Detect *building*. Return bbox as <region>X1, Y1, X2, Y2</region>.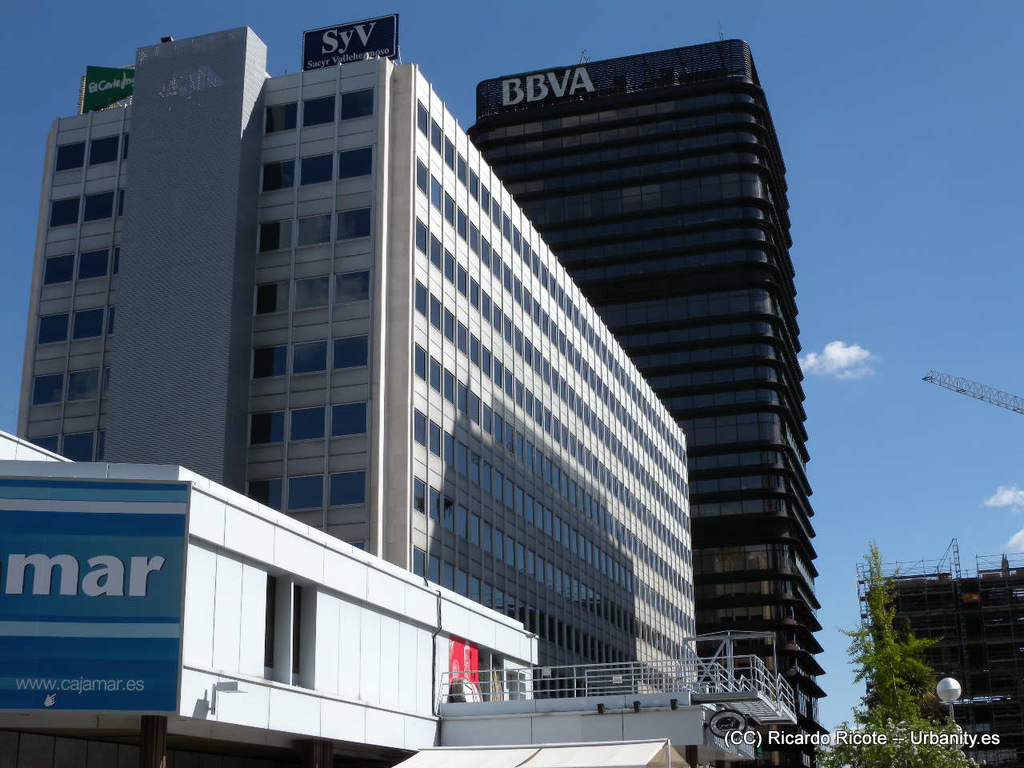
<region>0, 428, 543, 767</region>.
